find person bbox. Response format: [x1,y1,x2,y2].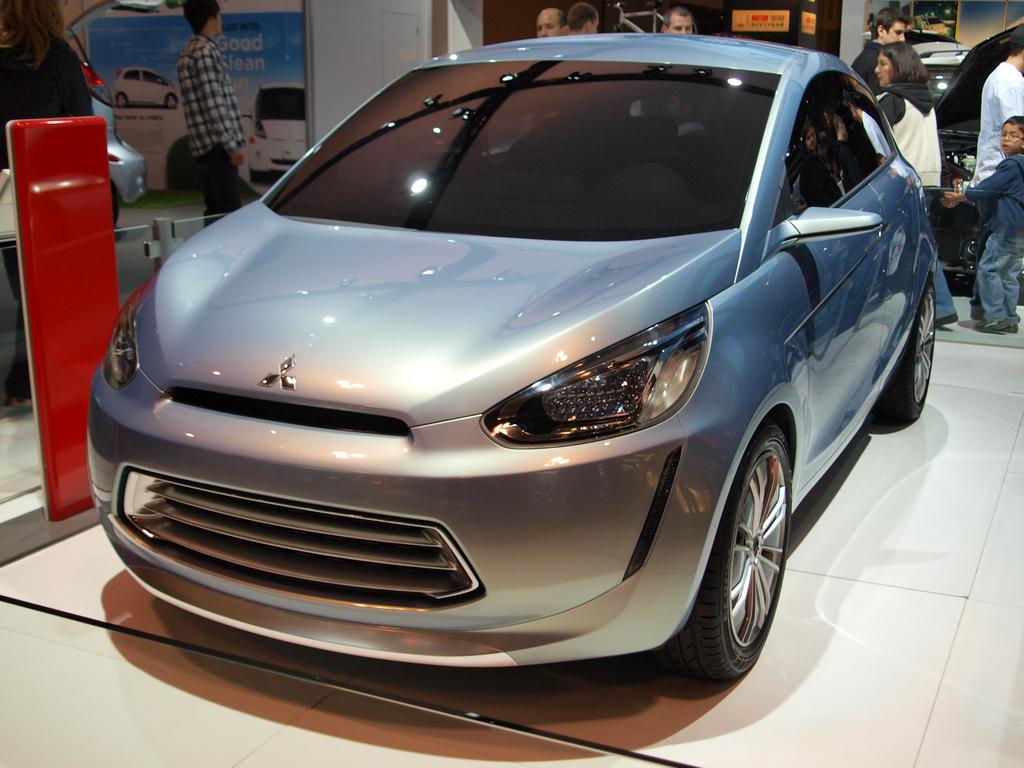
[177,0,248,225].
